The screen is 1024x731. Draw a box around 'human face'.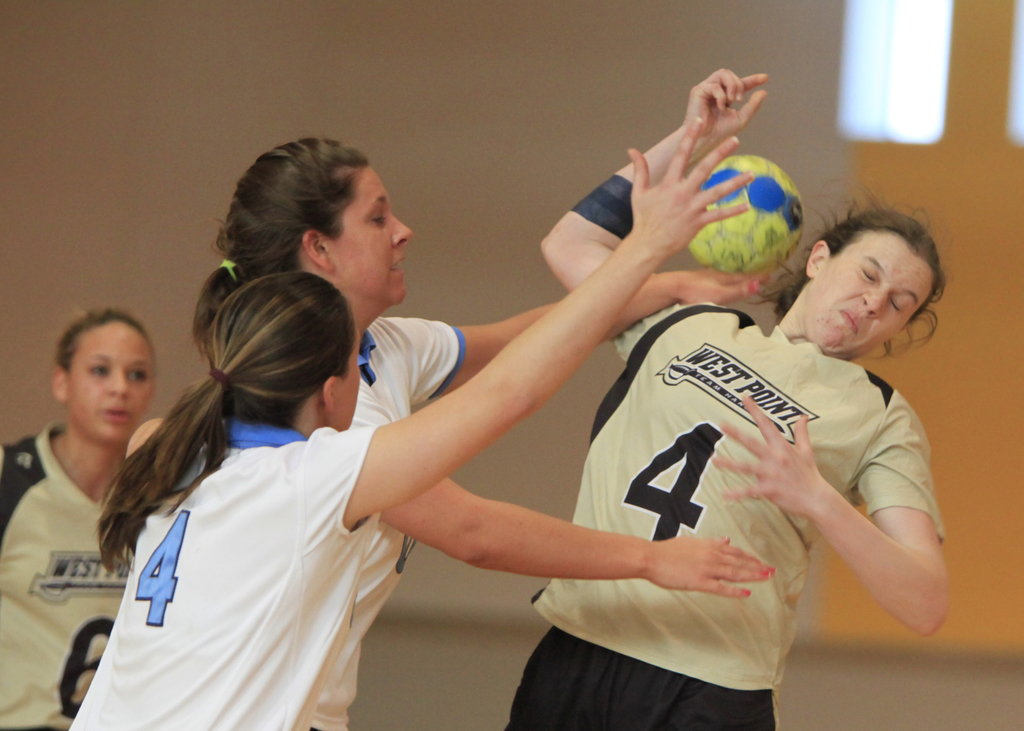
[left=344, top=162, right=416, bottom=306].
